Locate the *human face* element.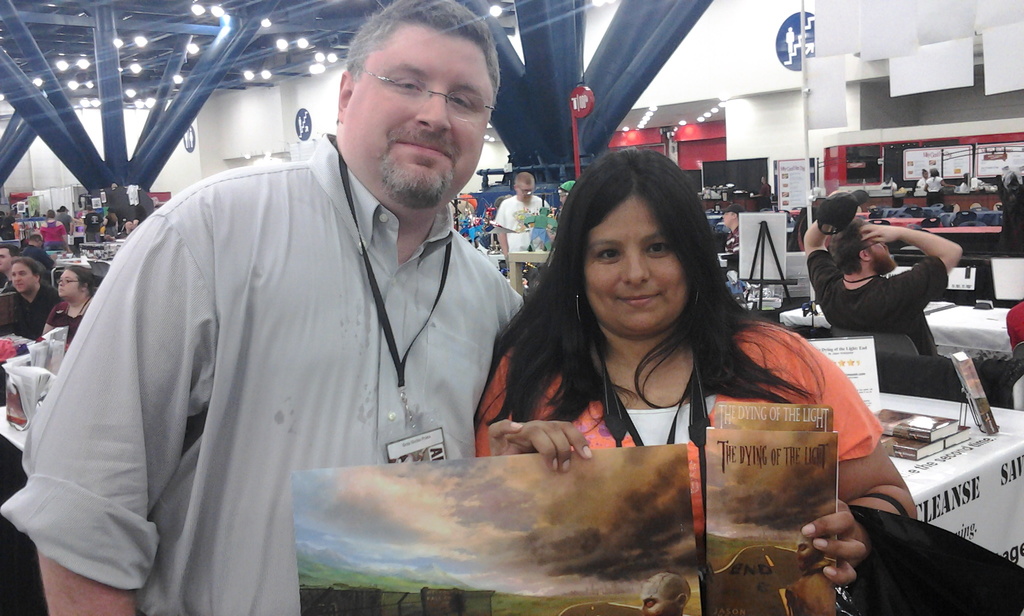
Element bbox: x1=56, y1=268, x2=80, y2=302.
